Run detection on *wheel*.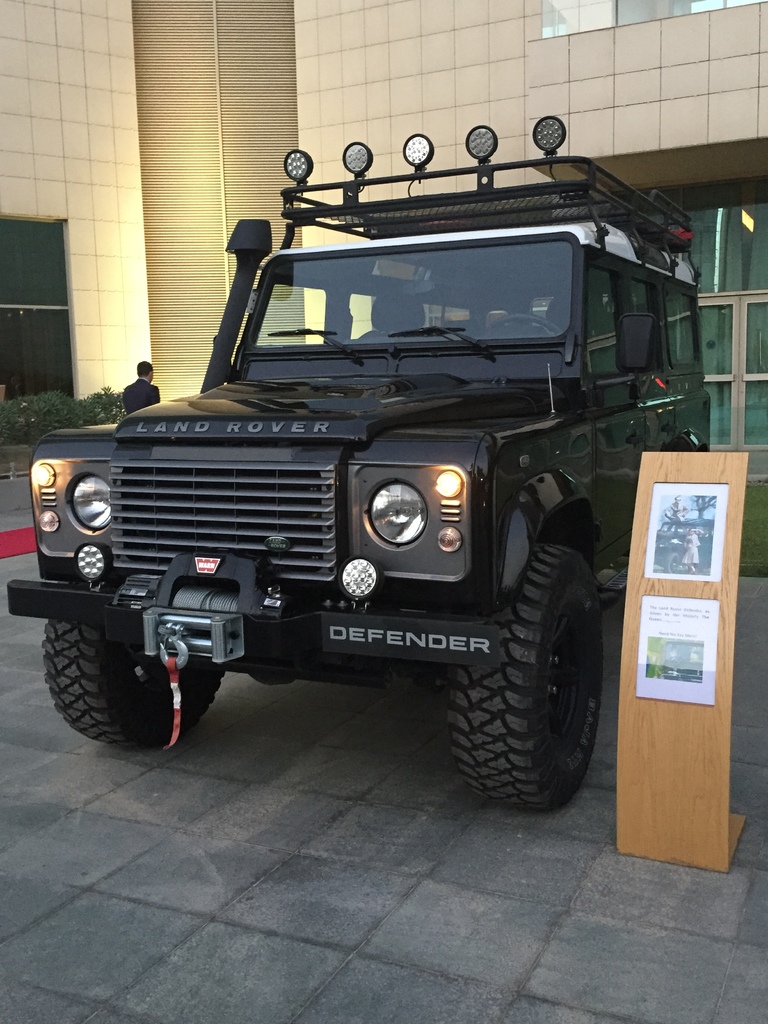
Result: crop(487, 316, 554, 344).
